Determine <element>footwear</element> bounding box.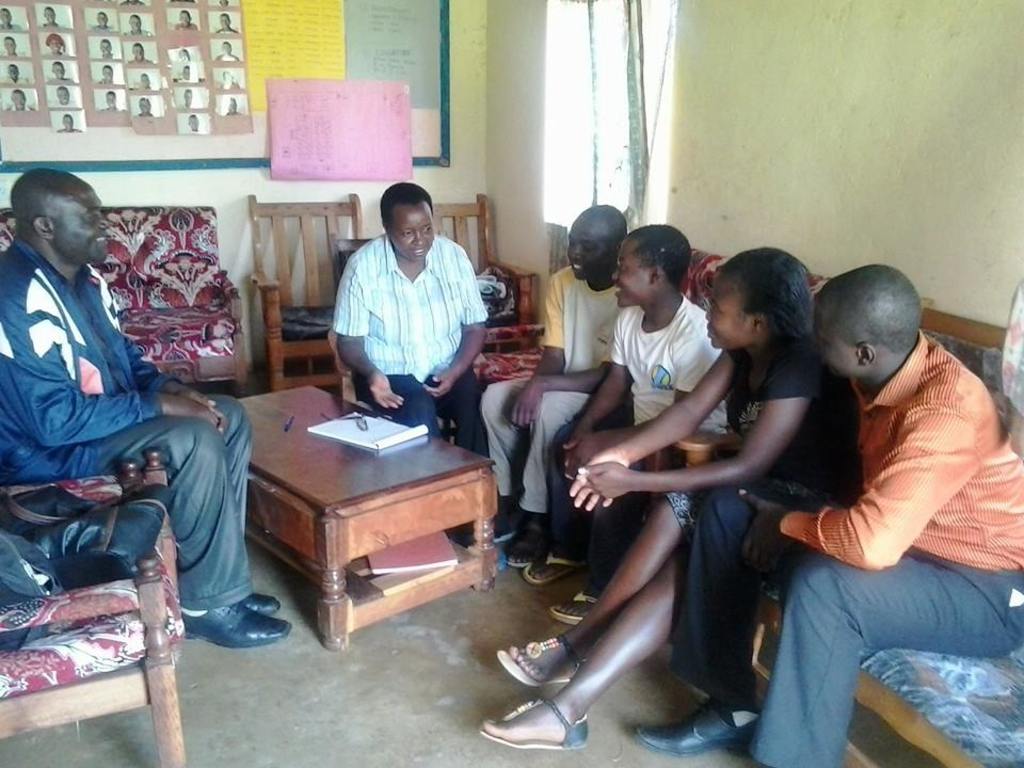
Determined: 630/698/761/767.
